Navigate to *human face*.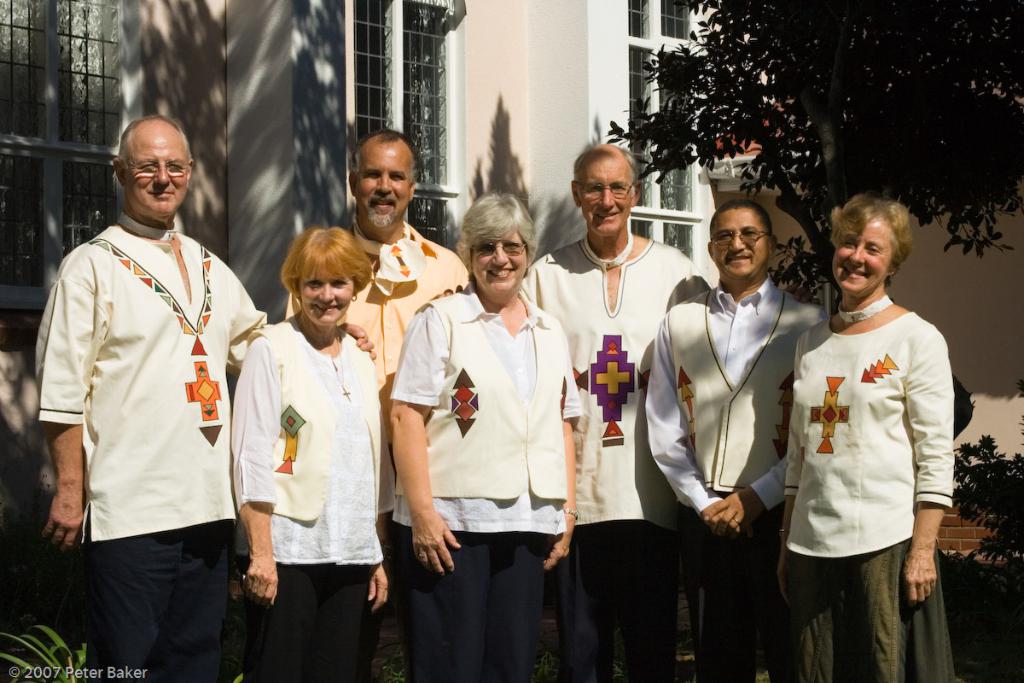
Navigation target: 299,270,355,329.
